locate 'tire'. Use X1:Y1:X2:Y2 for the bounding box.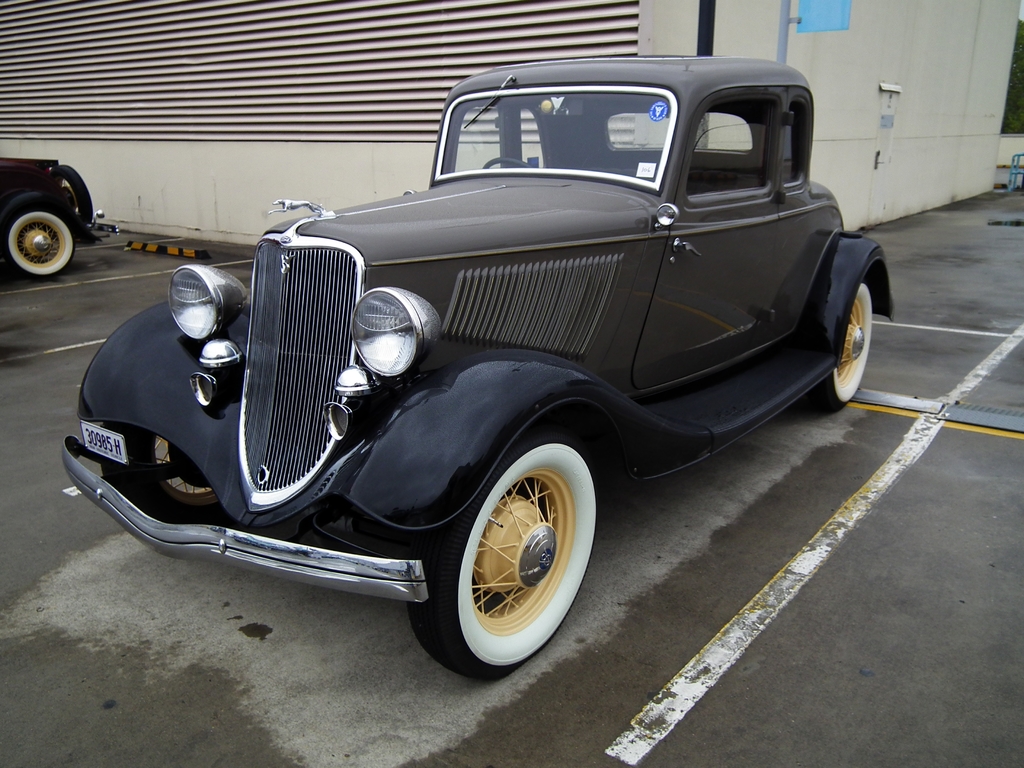
411:434:598:685.
